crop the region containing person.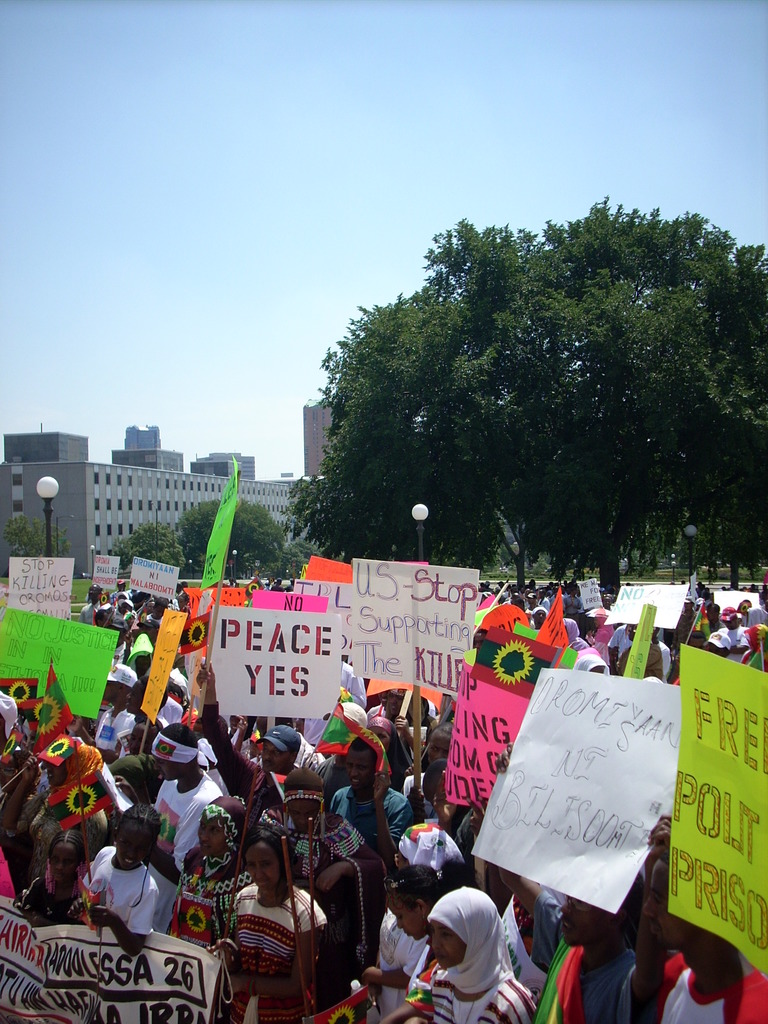
Crop region: bbox(132, 587, 157, 611).
